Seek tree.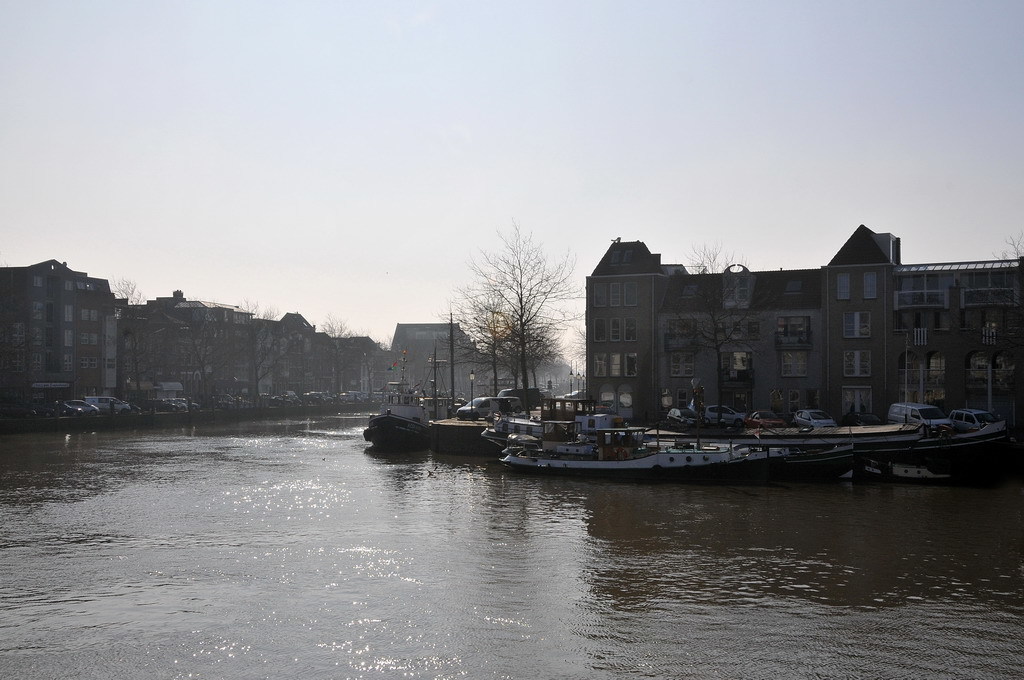
x1=568 y1=316 x2=591 y2=394.
